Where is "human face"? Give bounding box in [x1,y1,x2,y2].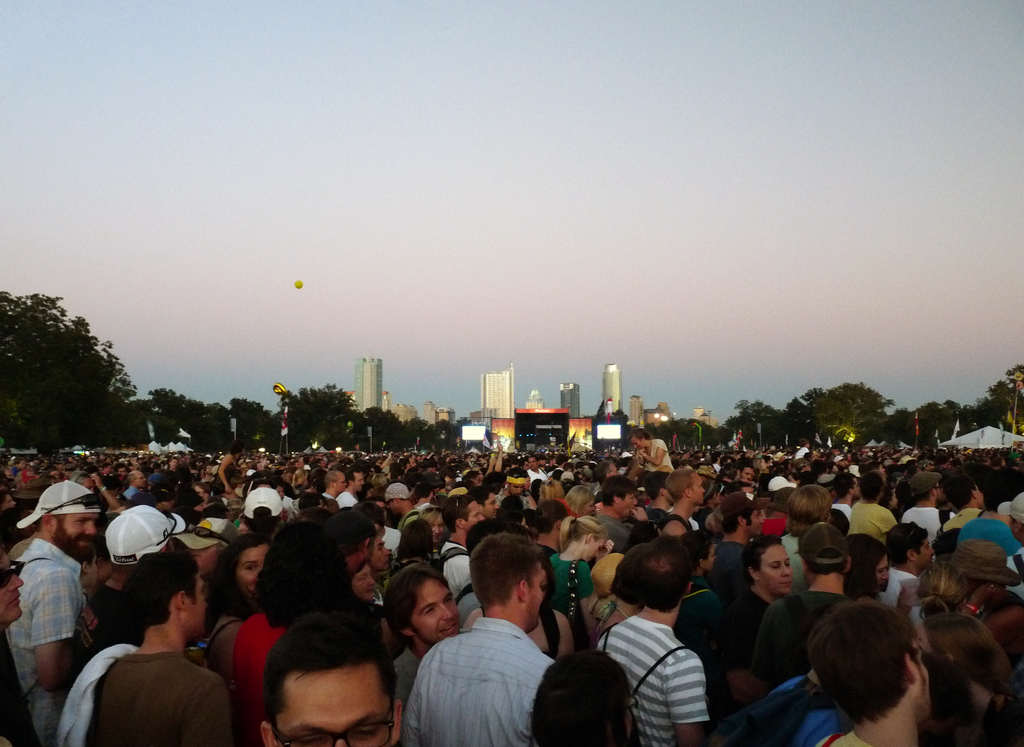
[484,493,500,517].
